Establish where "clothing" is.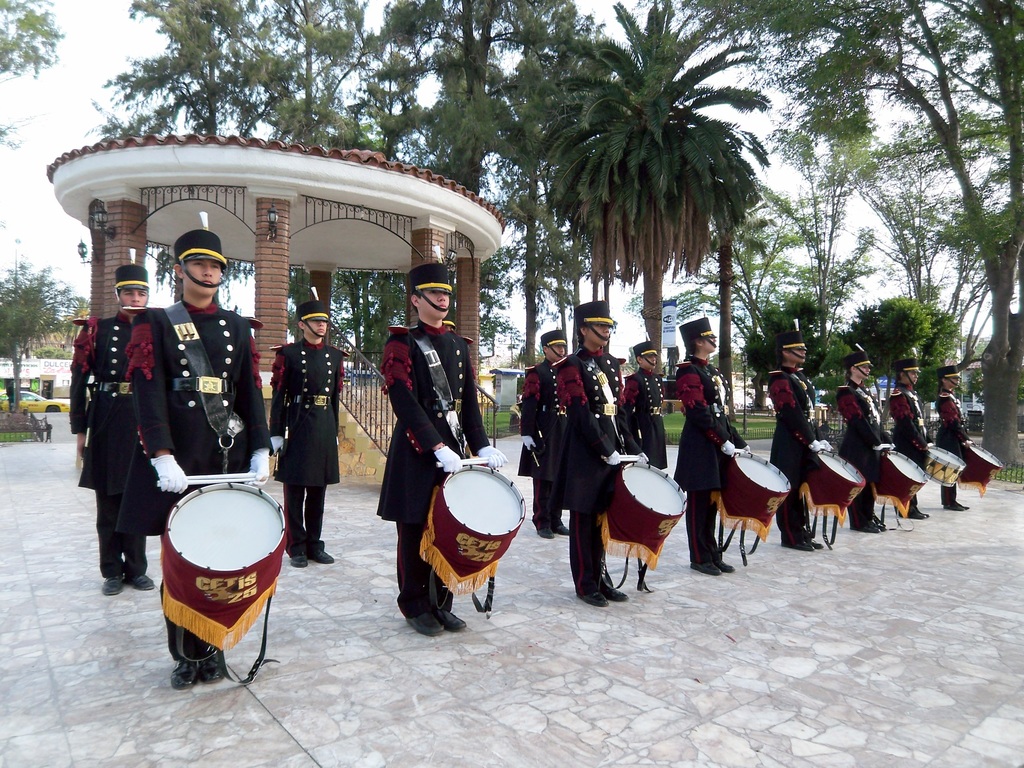
Established at x1=619, y1=367, x2=668, y2=471.
